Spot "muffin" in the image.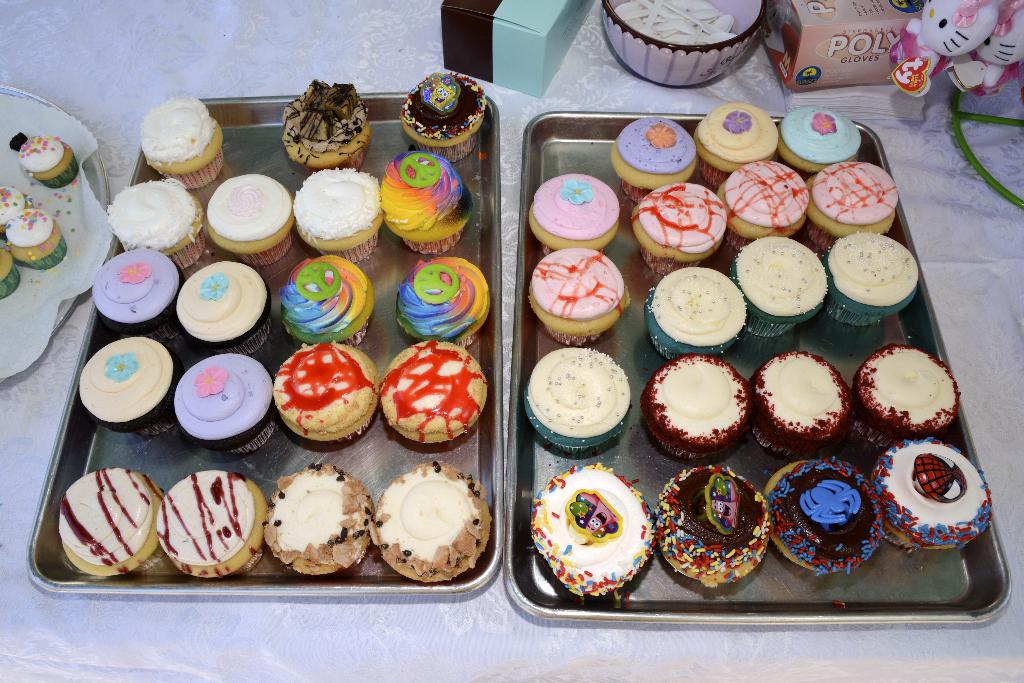
"muffin" found at <region>175, 259, 271, 357</region>.
